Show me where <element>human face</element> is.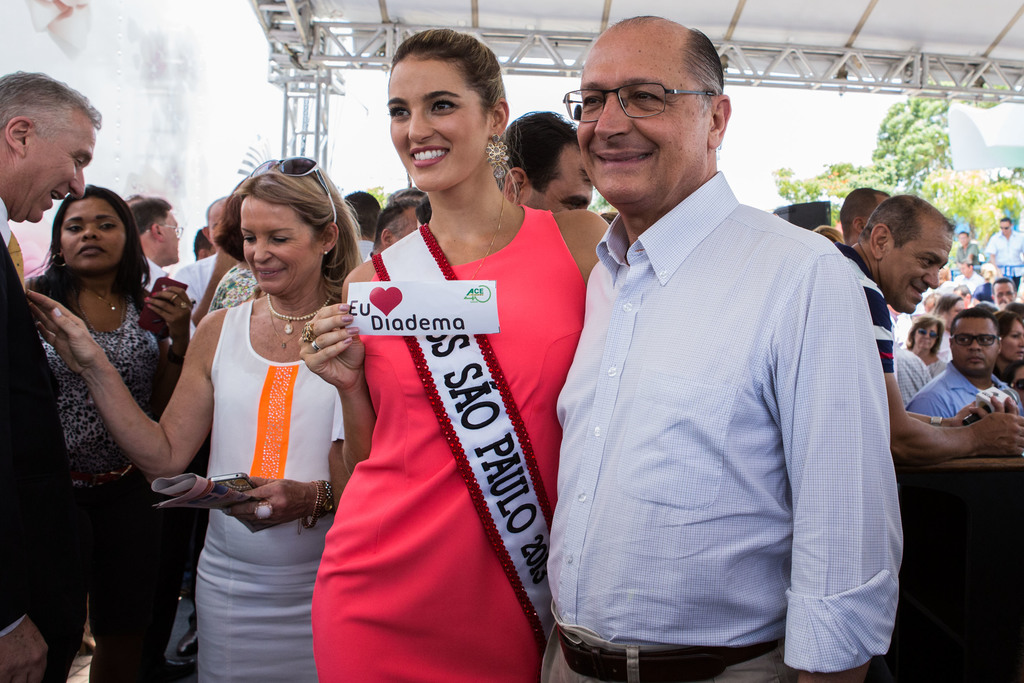
<element>human face</element> is at [390,55,487,189].
